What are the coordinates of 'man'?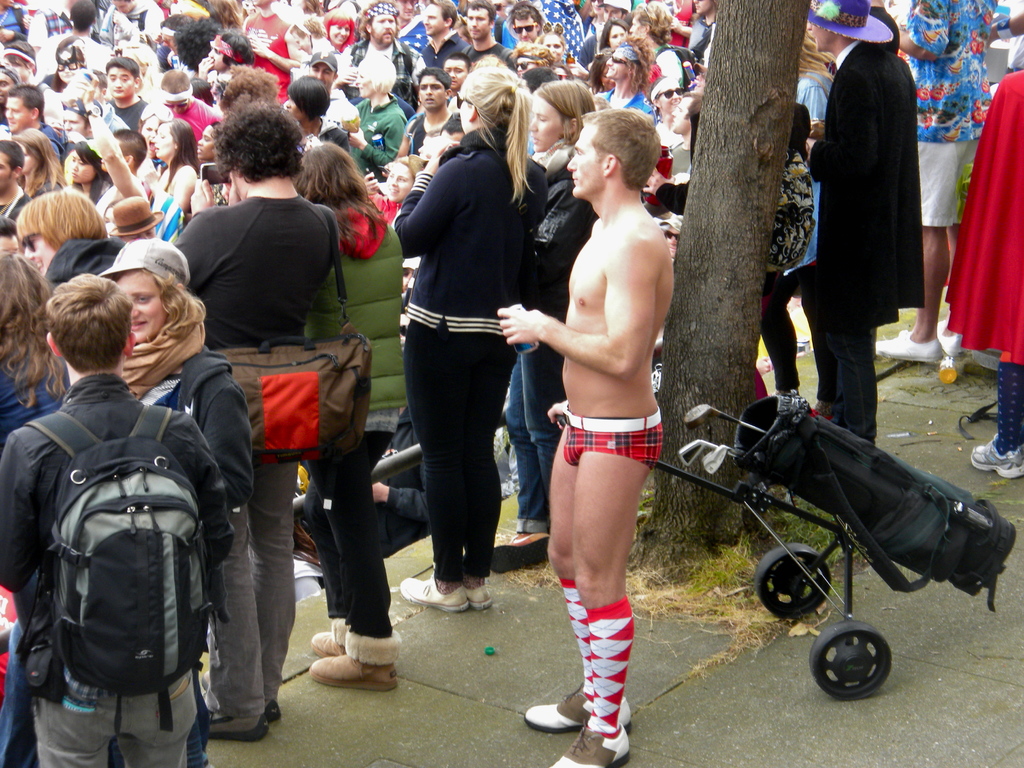
l=283, t=50, r=349, b=124.
